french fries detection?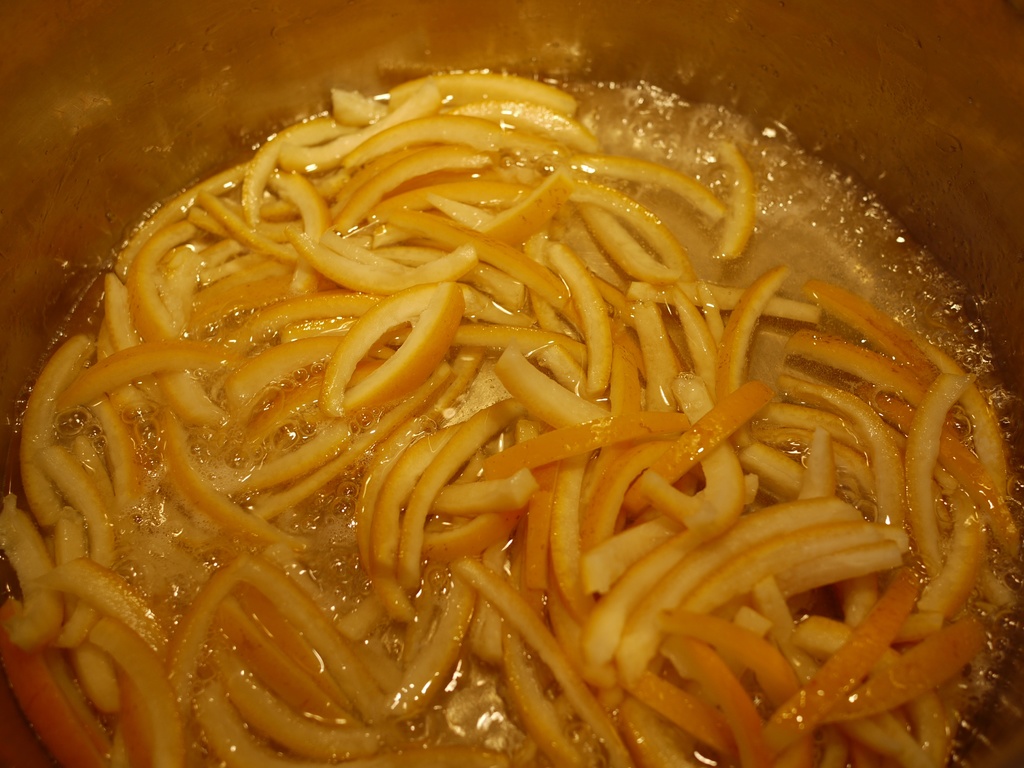
24,337,90,515
